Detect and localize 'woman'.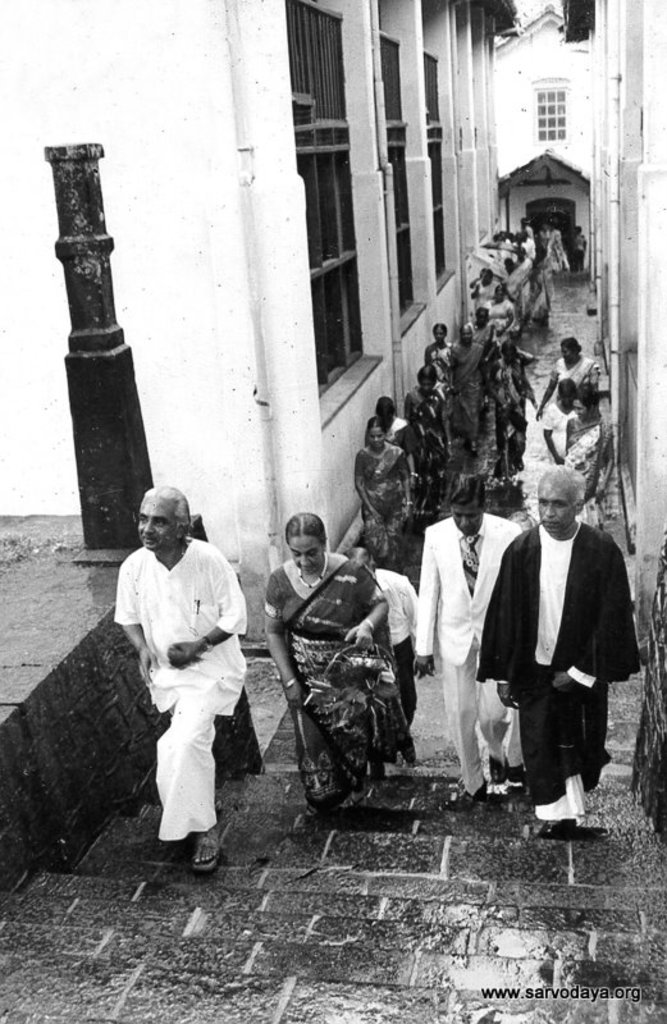
Localized at (left=531, top=332, right=600, bottom=411).
